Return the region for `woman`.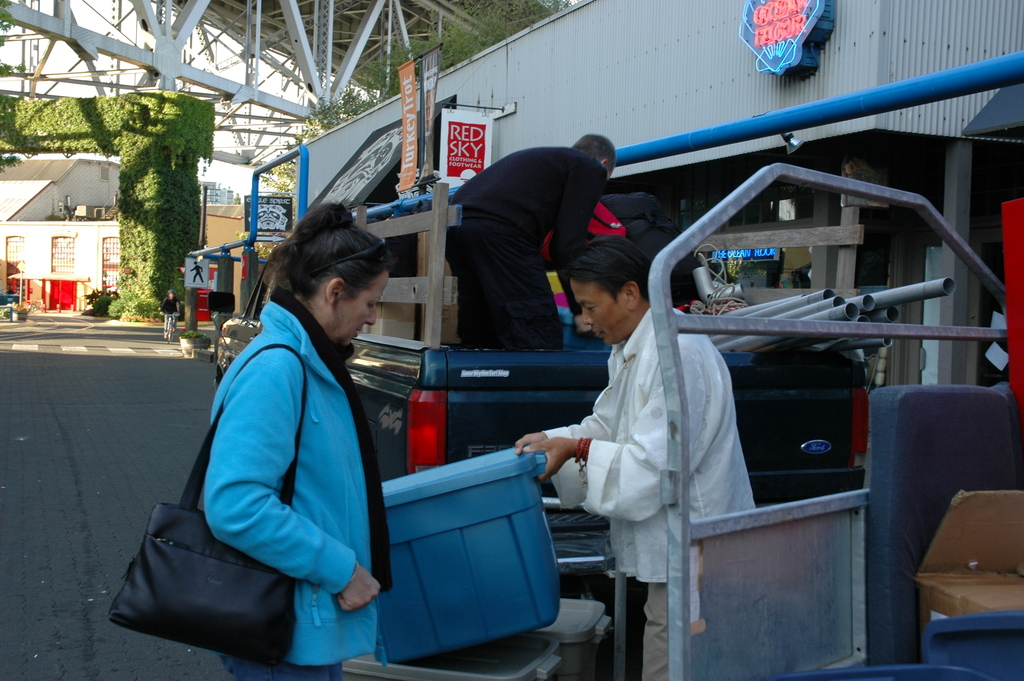
x1=515, y1=236, x2=757, y2=680.
